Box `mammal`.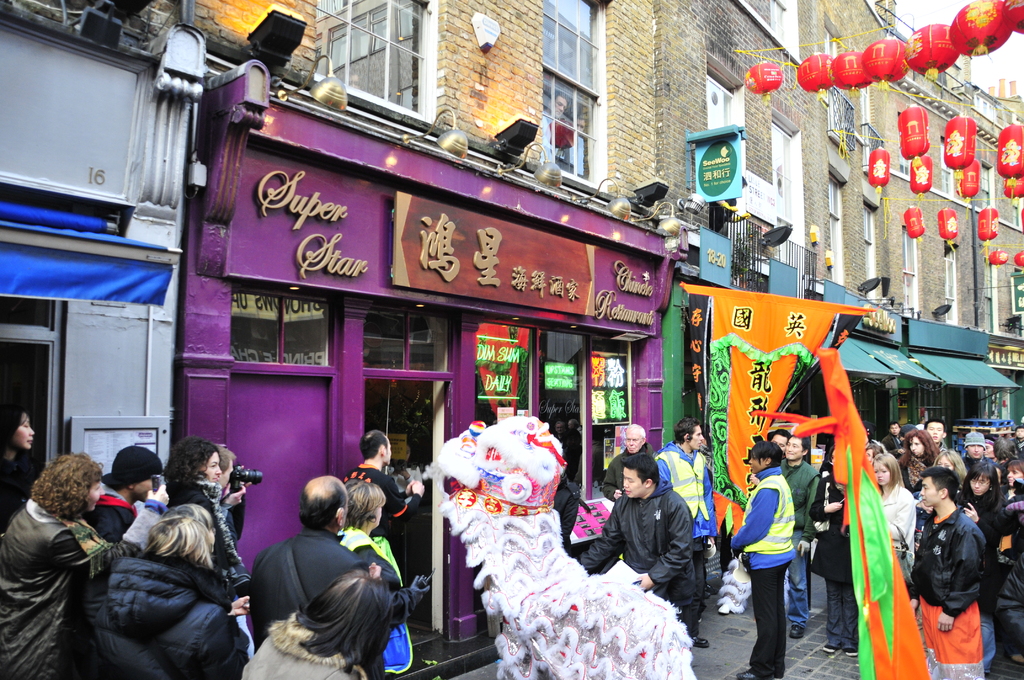
(728, 441, 799, 679).
